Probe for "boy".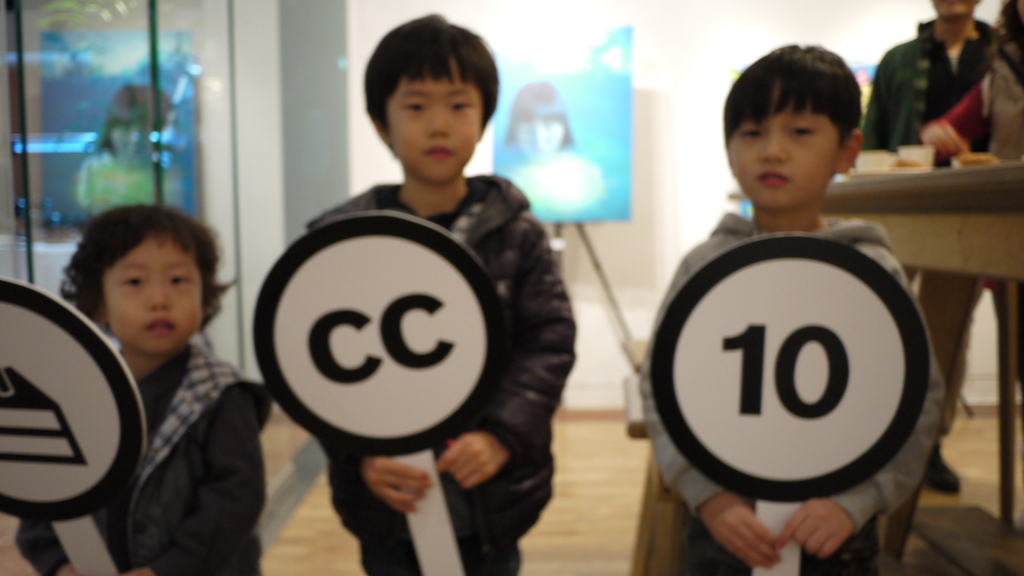
Probe result: l=305, t=9, r=579, b=575.
